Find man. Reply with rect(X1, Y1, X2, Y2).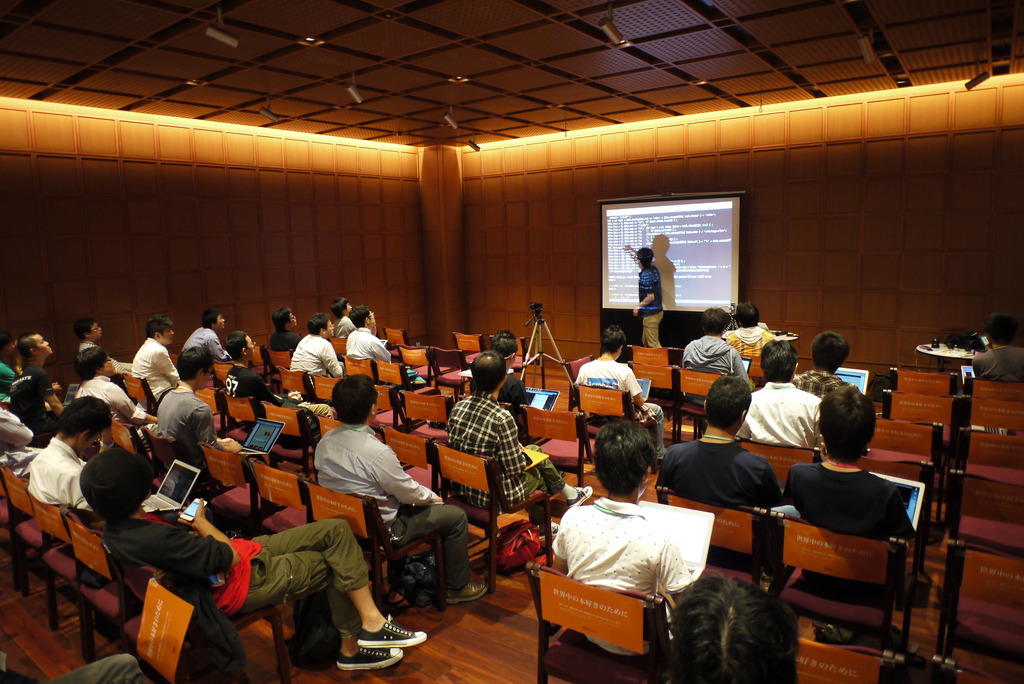
rect(331, 297, 355, 339).
